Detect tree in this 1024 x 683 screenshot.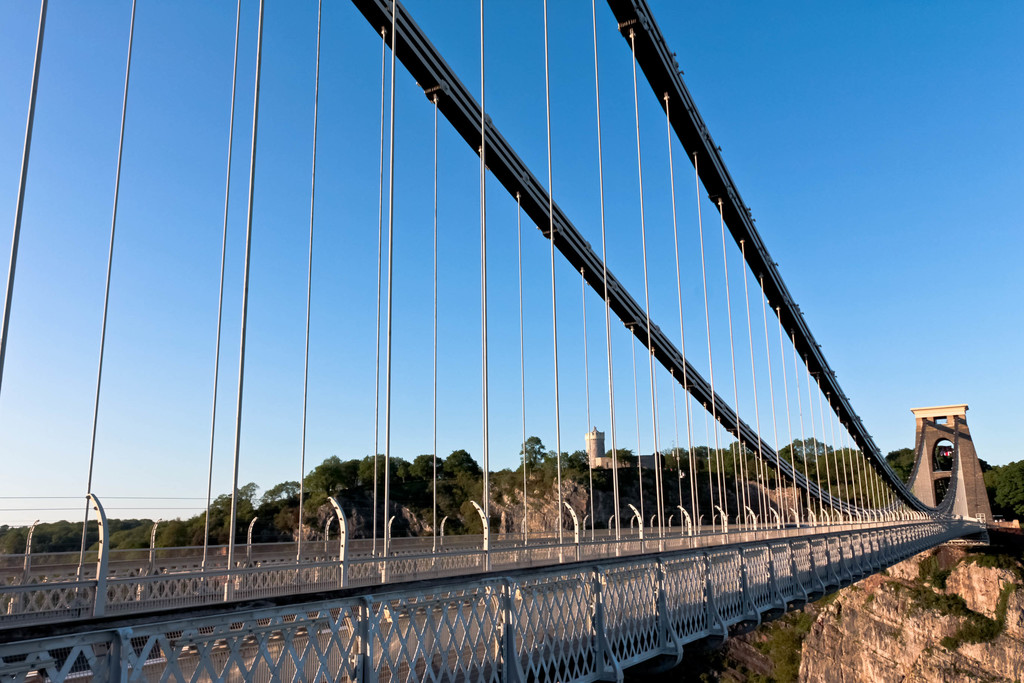
Detection: <bbox>768, 433, 833, 480</bbox>.
